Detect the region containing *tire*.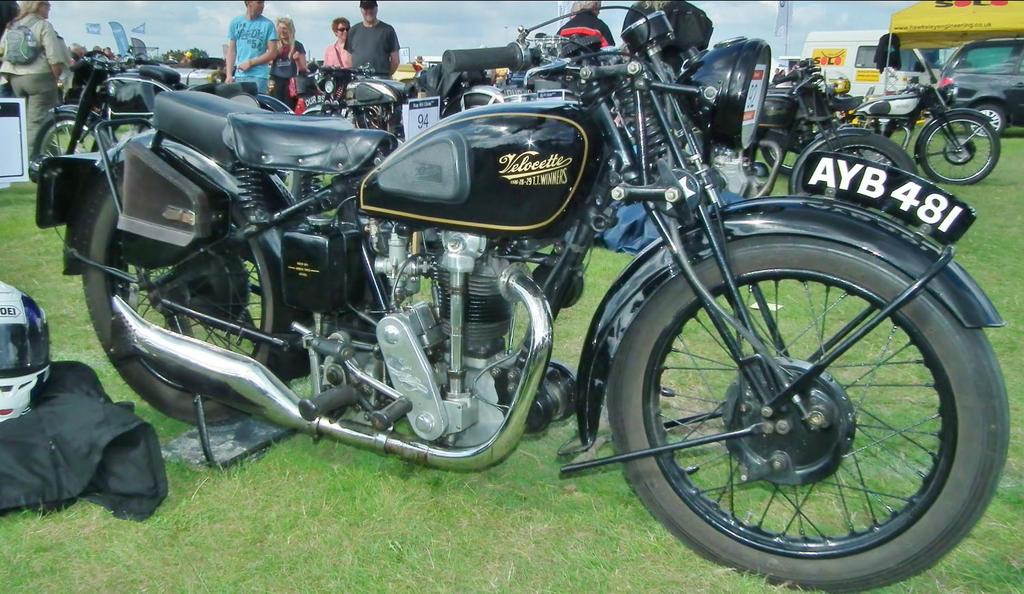
BBox(969, 101, 1006, 139).
